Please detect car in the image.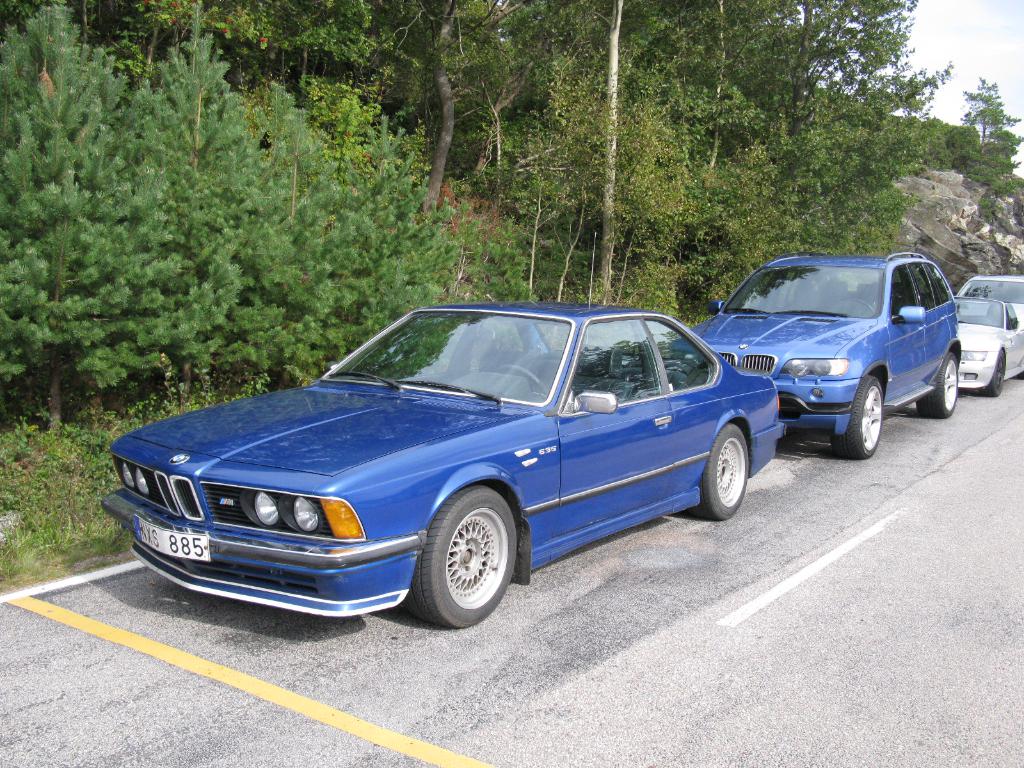
691:255:963:453.
